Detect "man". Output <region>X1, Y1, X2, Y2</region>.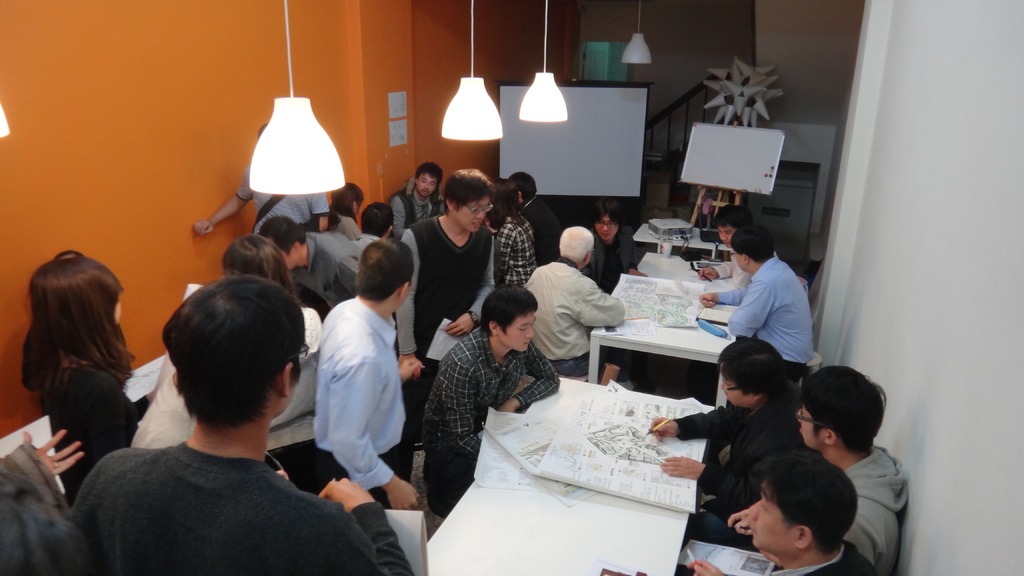
<region>191, 120, 326, 236</region>.
